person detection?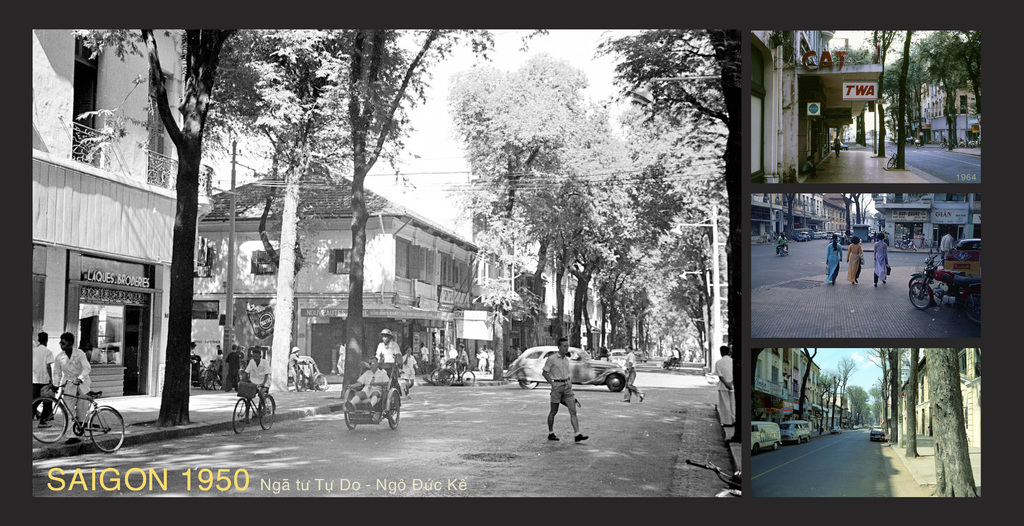
pyautogui.locateOnScreen(846, 236, 865, 283)
